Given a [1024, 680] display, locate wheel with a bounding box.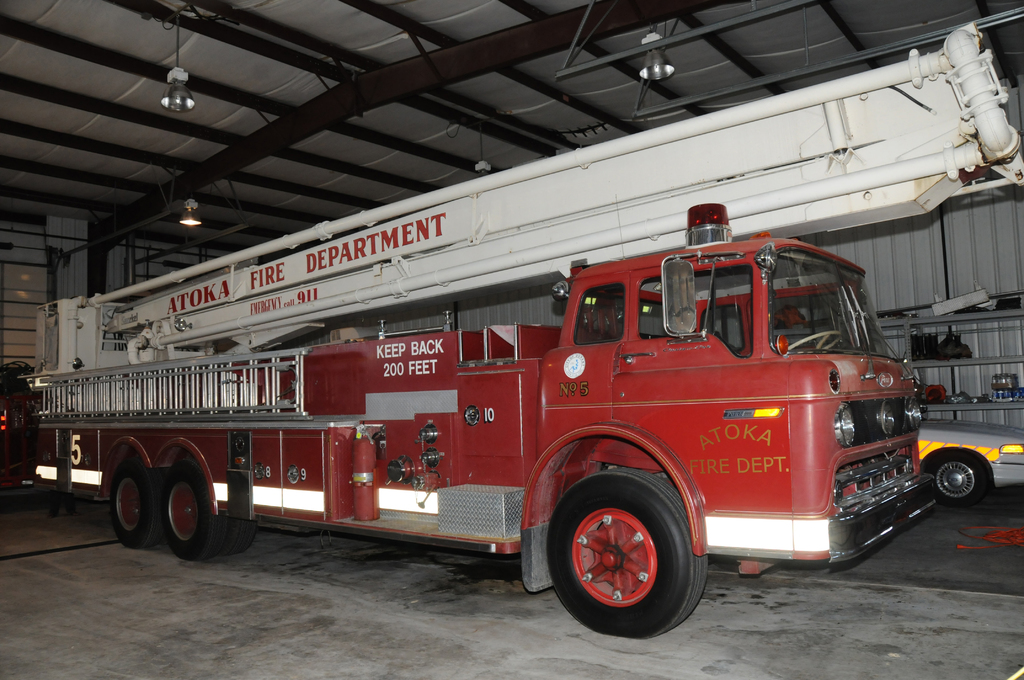
Located: detection(160, 463, 224, 564).
